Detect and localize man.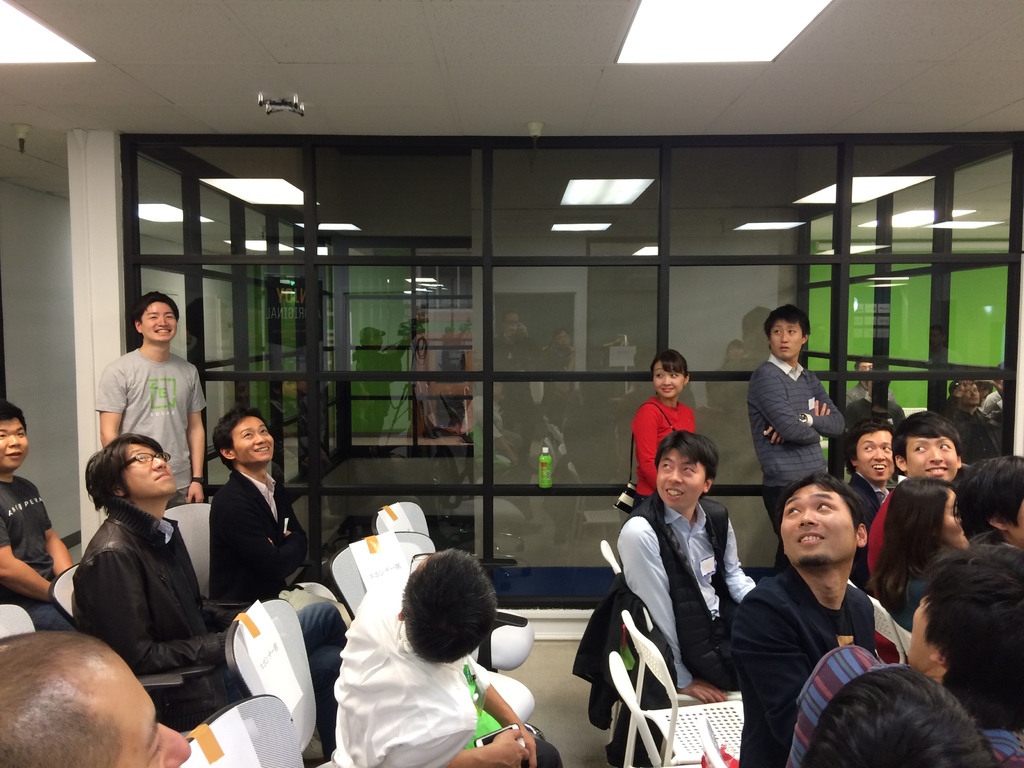
Localized at [x1=865, y1=413, x2=961, y2=593].
